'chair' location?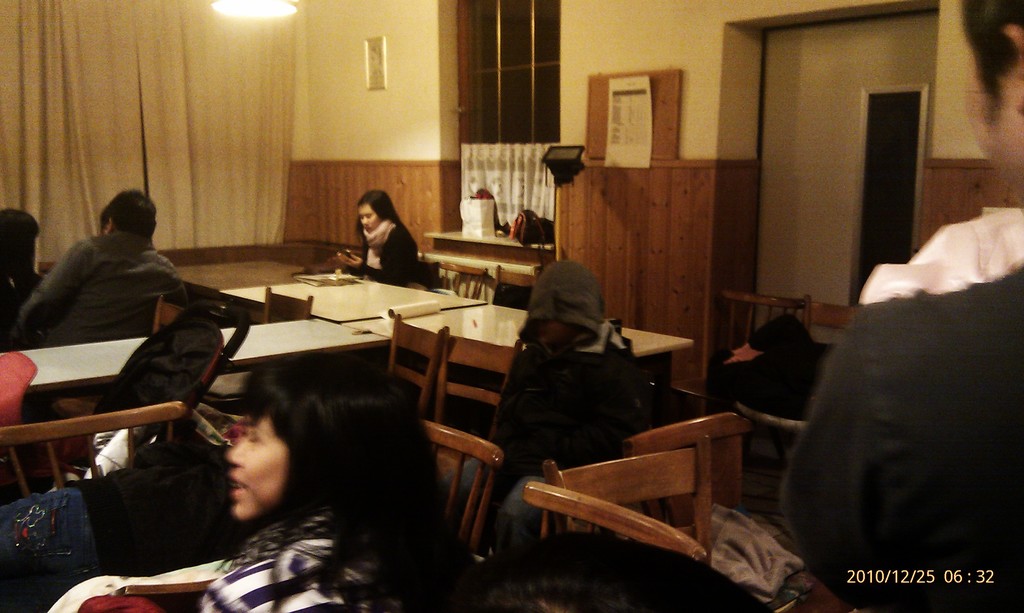
detection(671, 291, 810, 474)
